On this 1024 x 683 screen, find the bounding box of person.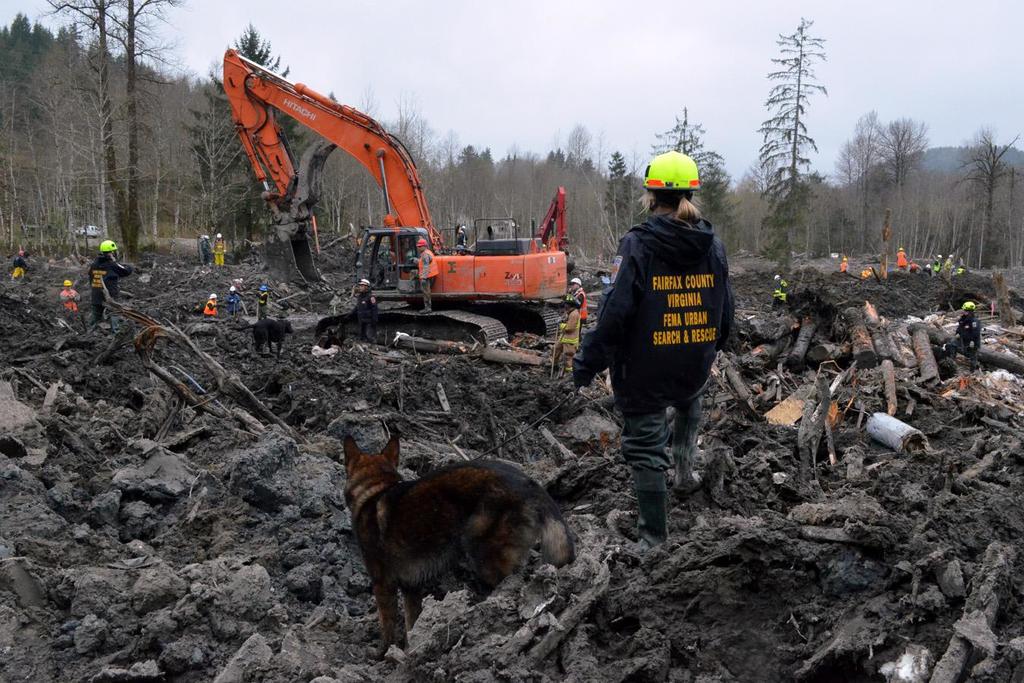
Bounding box: 943:253:954:282.
